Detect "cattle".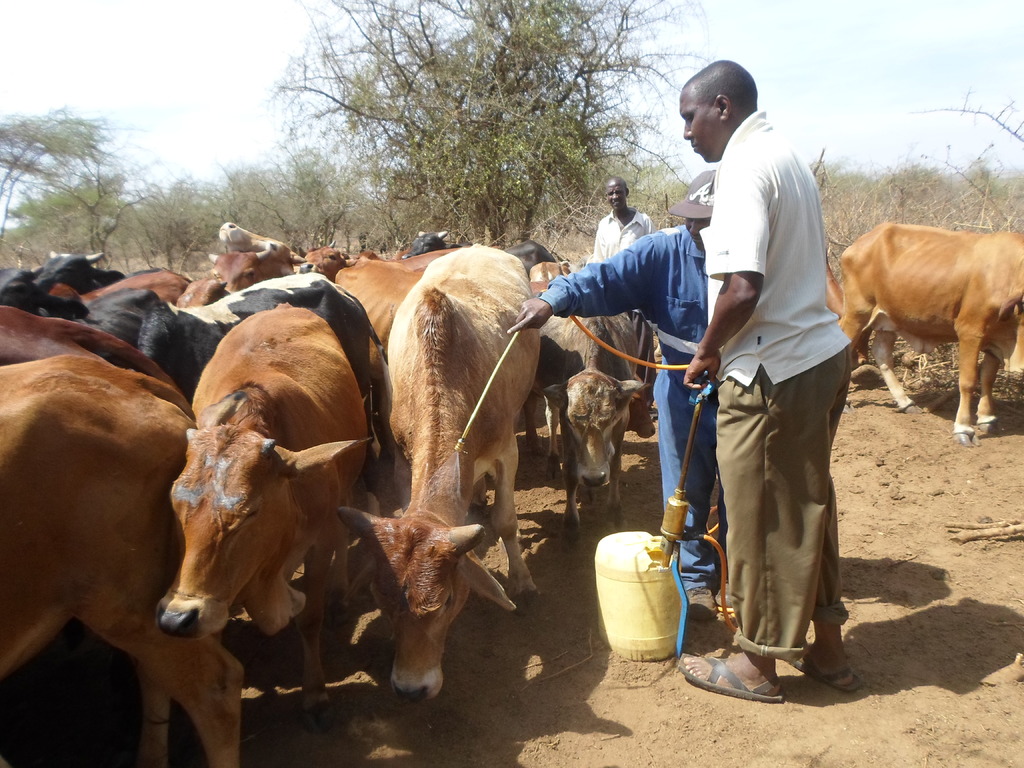
Detected at box(525, 260, 659, 445).
